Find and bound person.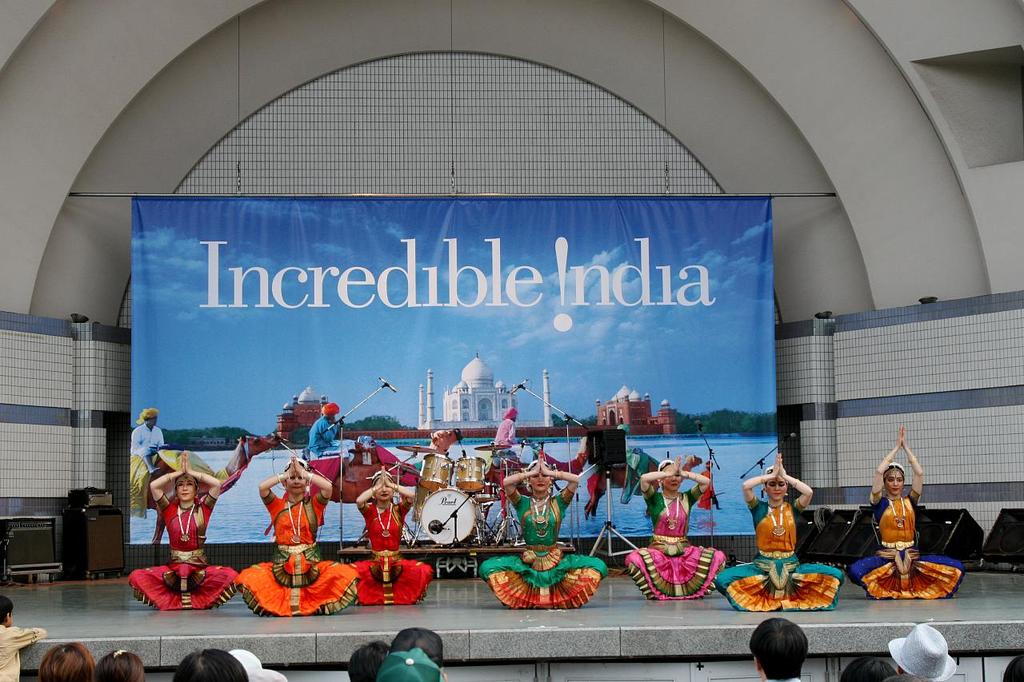
Bound: bbox(623, 450, 728, 600).
